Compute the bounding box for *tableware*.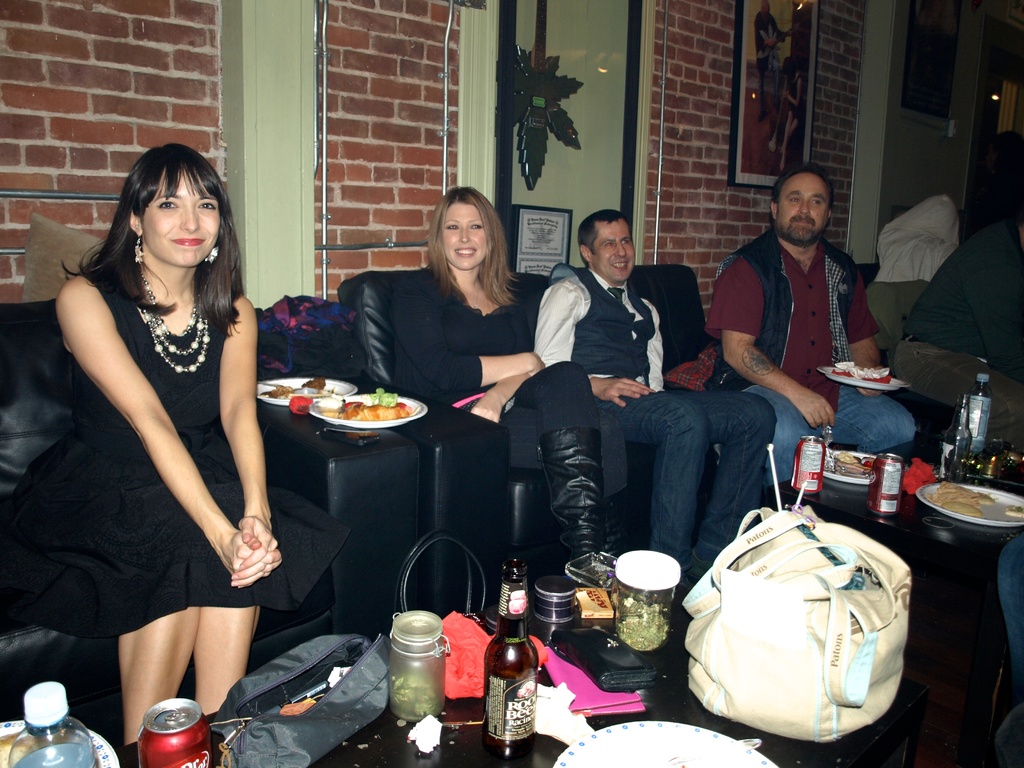
bbox(816, 362, 913, 388).
